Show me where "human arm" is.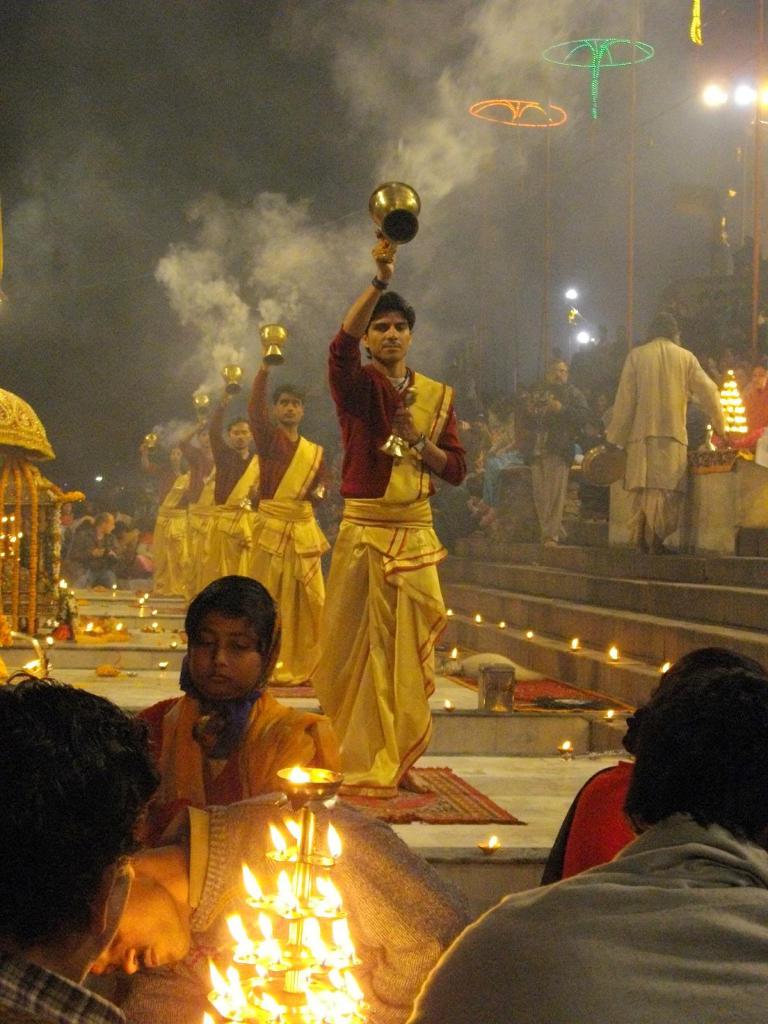
"human arm" is at select_region(212, 381, 237, 471).
